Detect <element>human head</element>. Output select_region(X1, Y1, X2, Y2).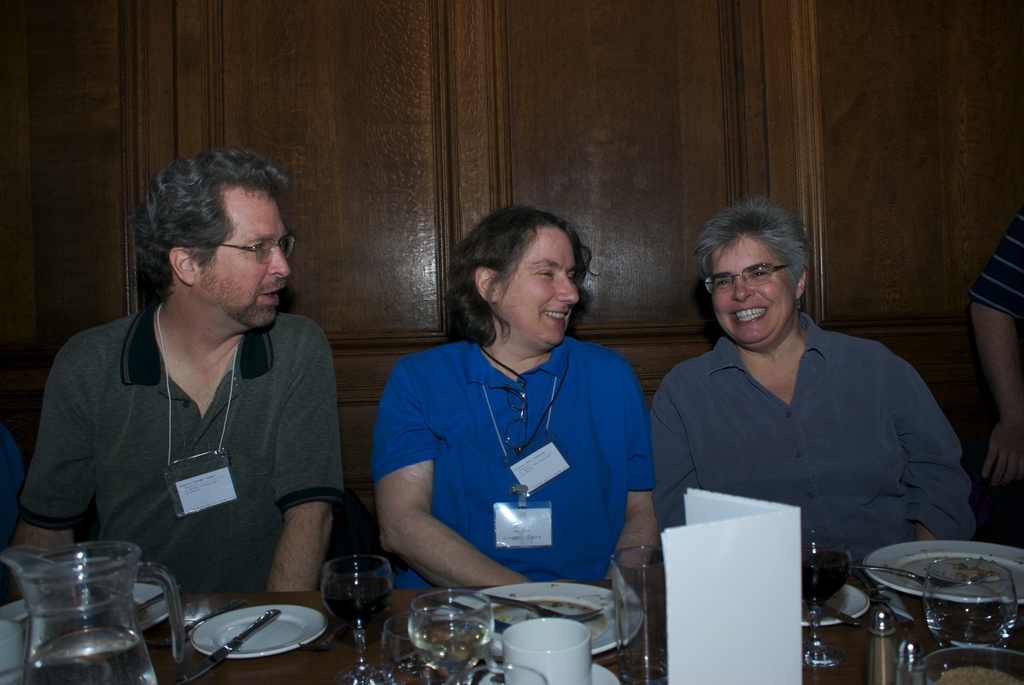
select_region(451, 203, 602, 352).
